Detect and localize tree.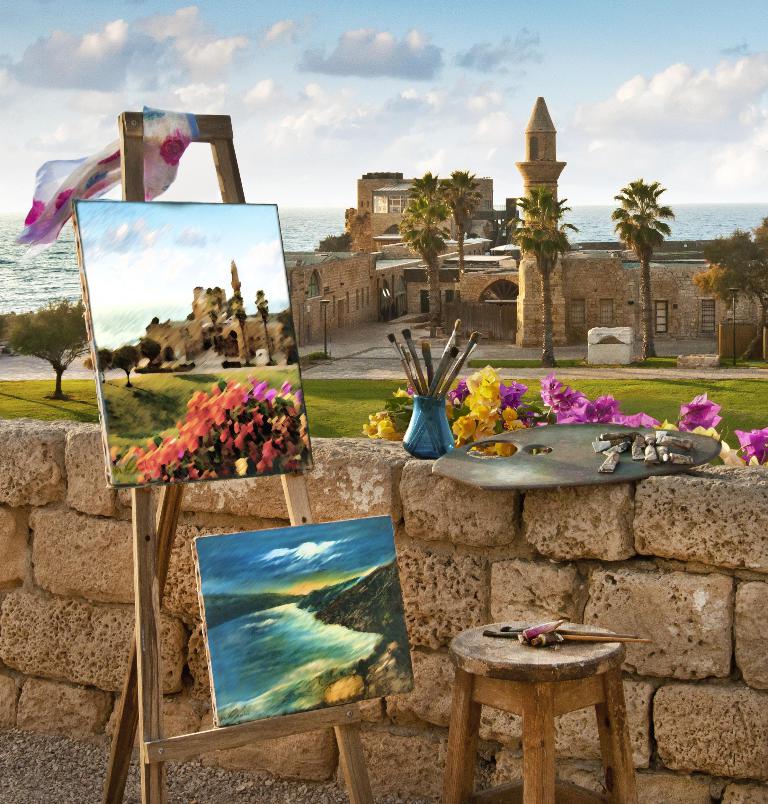
Localized at l=508, t=182, r=577, b=372.
